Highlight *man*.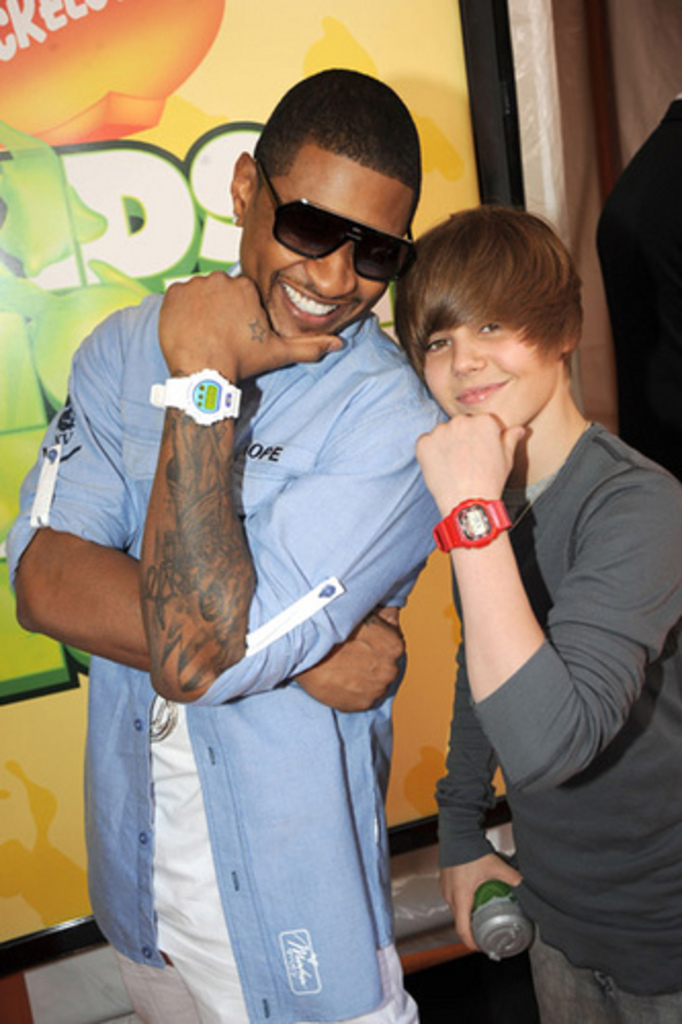
Highlighted region: bbox=[0, 66, 463, 1022].
